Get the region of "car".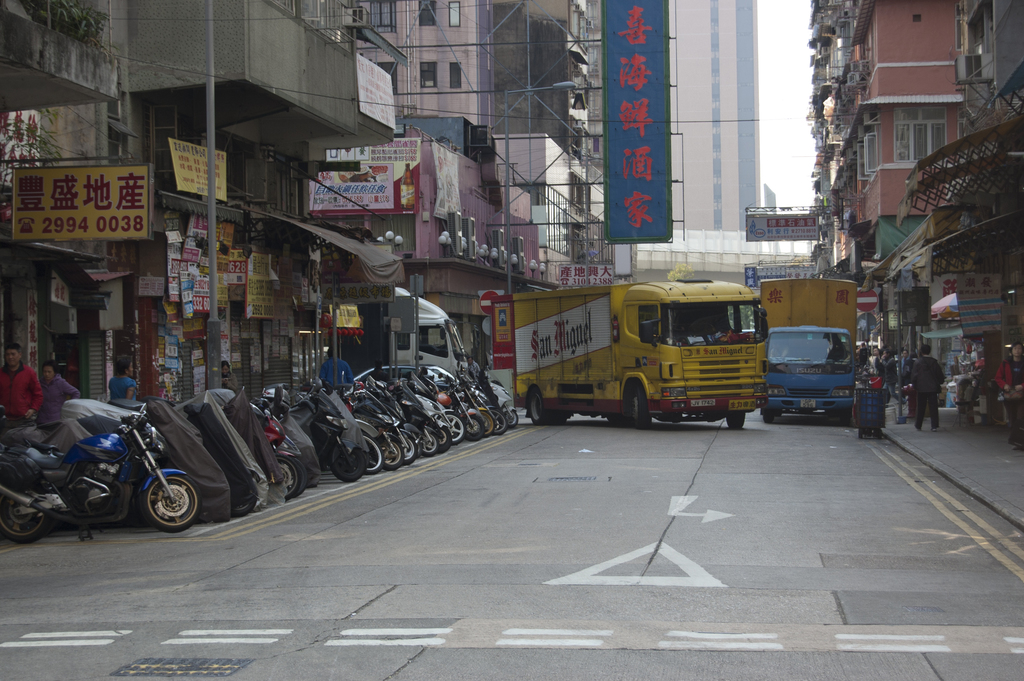
353/367/437/386.
